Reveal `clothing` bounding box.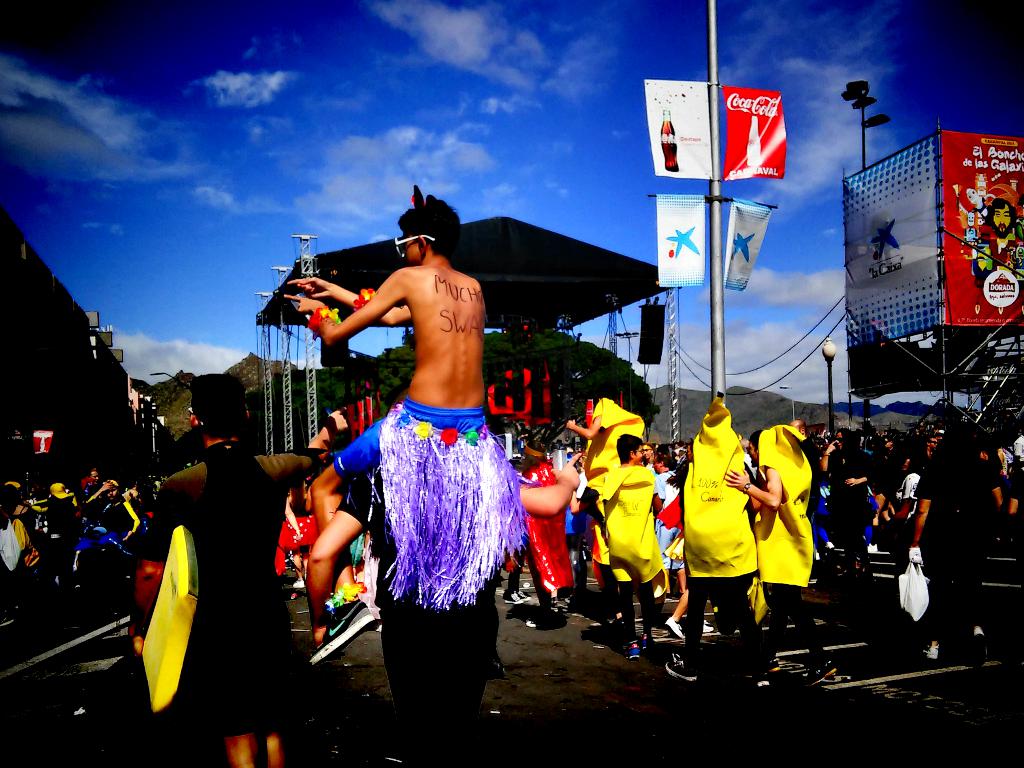
Revealed: (left=186, top=442, right=292, bottom=732).
